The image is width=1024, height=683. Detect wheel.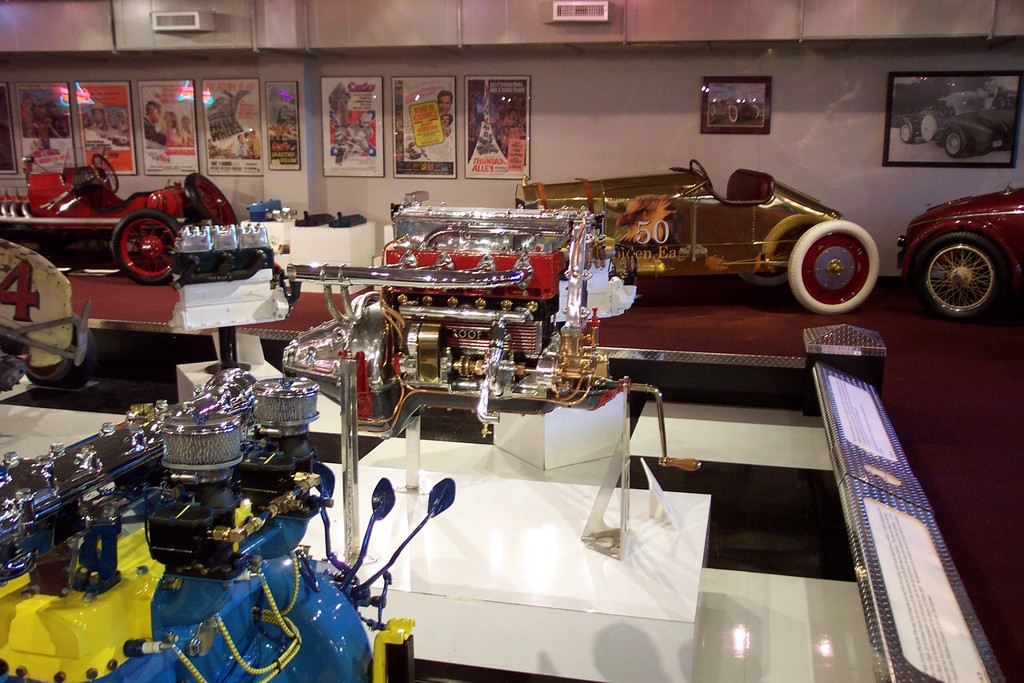
Detection: [739,266,788,286].
